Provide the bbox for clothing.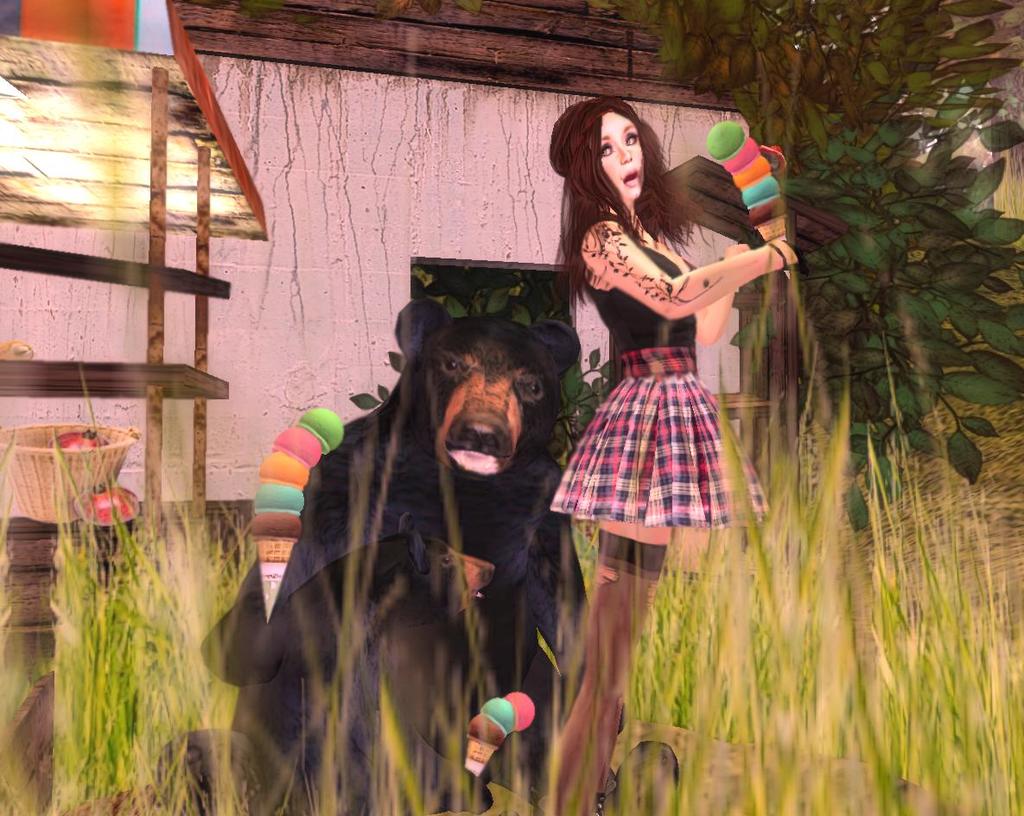
box=[565, 173, 765, 544].
